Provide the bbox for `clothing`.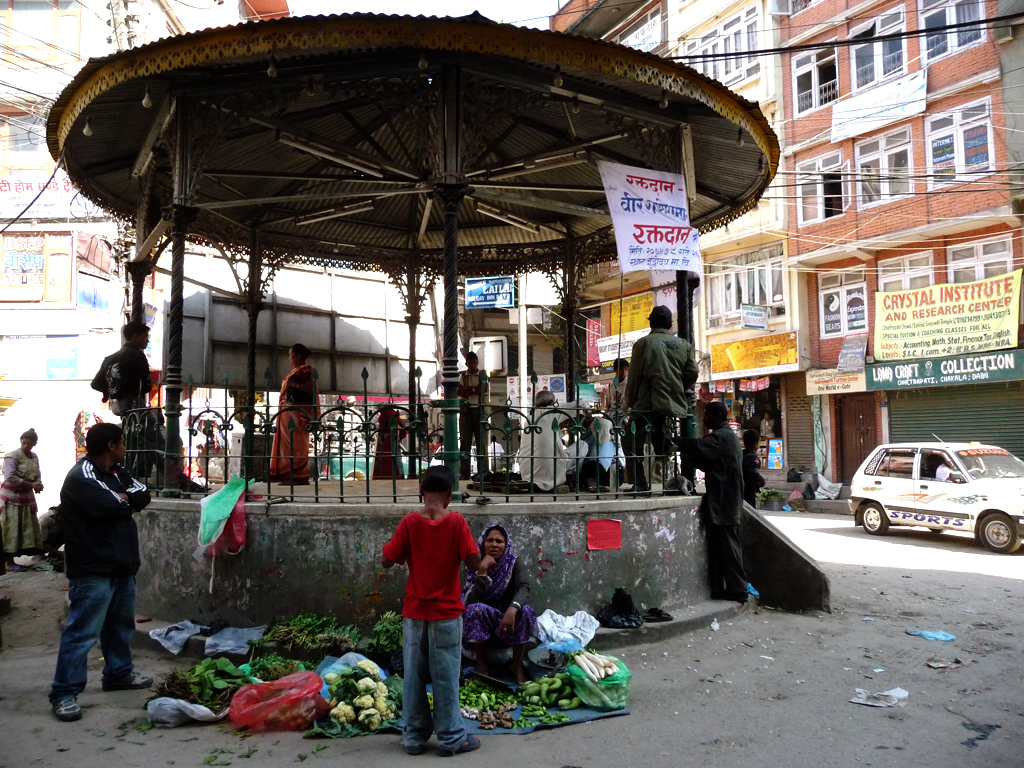
<bbox>458, 528, 525, 675</bbox>.
